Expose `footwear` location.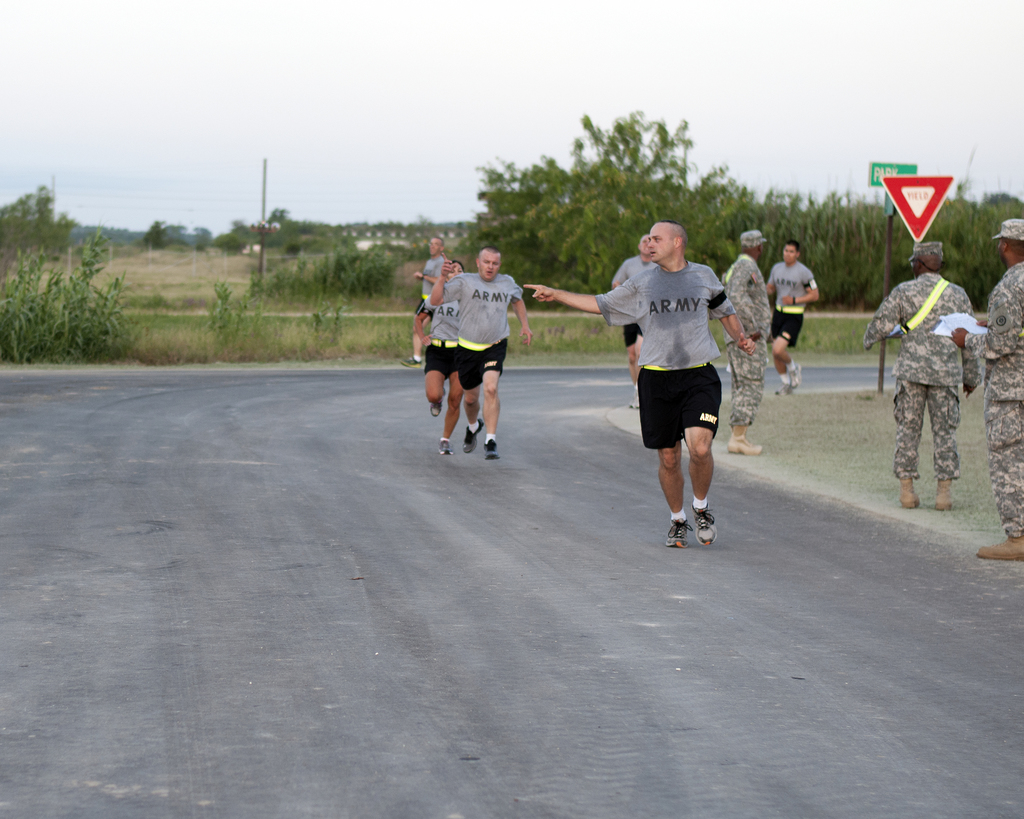
Exposed at locate(693, 506, 718, 543).
